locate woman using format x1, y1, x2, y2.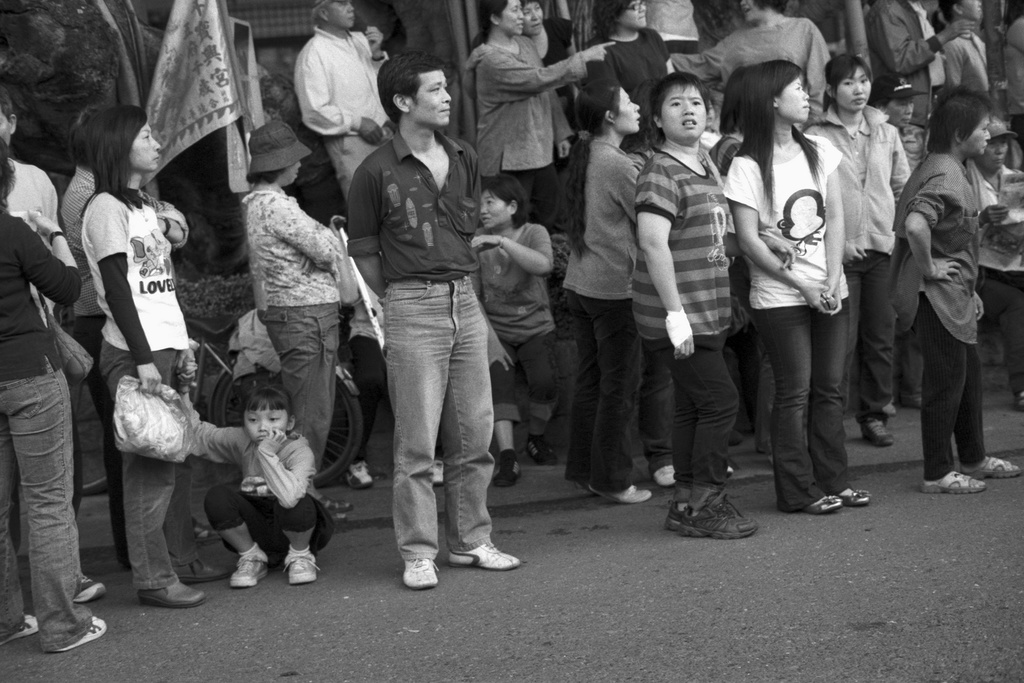
472, 170, 576, 486.
